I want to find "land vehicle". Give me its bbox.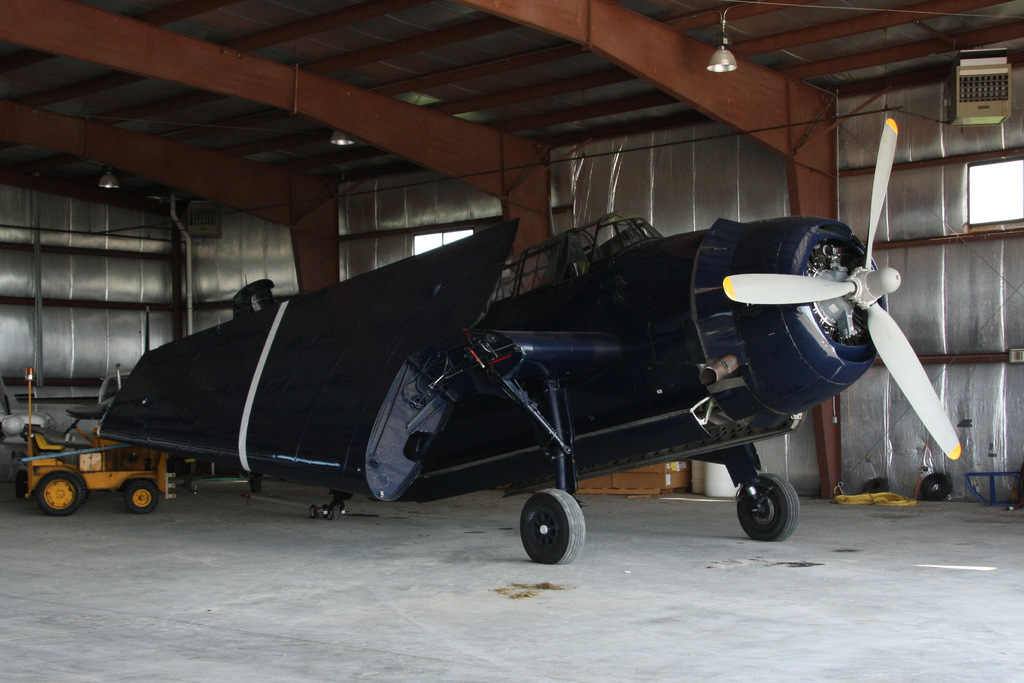
rect(36, 206, 906, 559).
